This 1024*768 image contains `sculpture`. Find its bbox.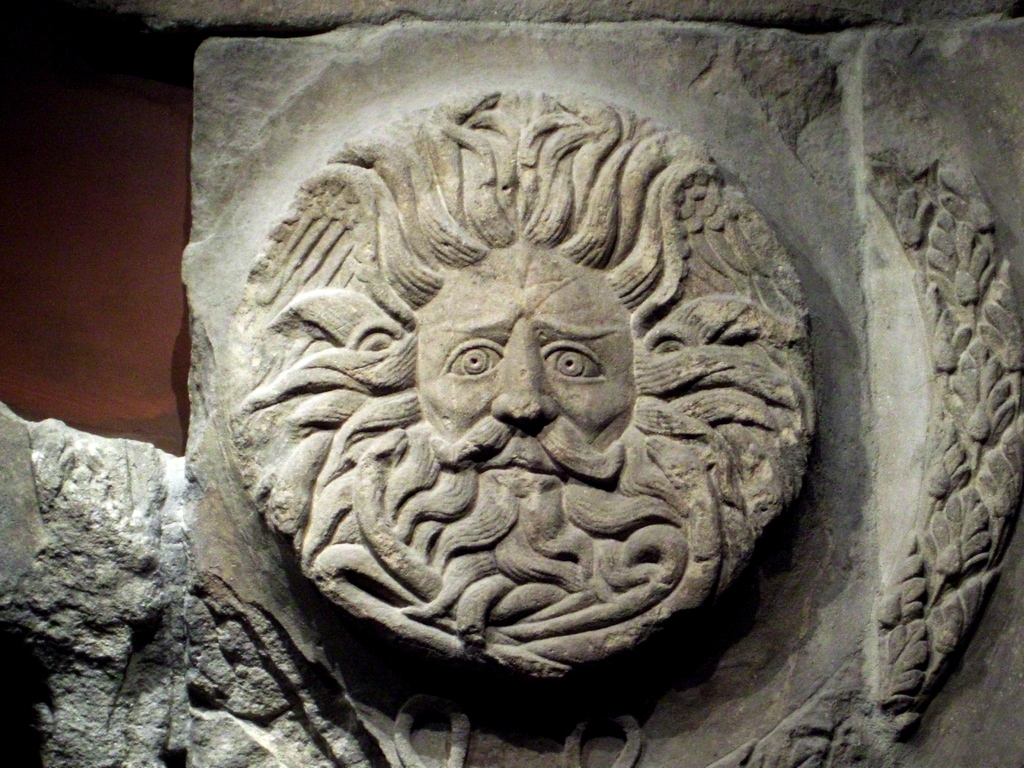
x1=219, y1=67, x2=871, y2=733.
